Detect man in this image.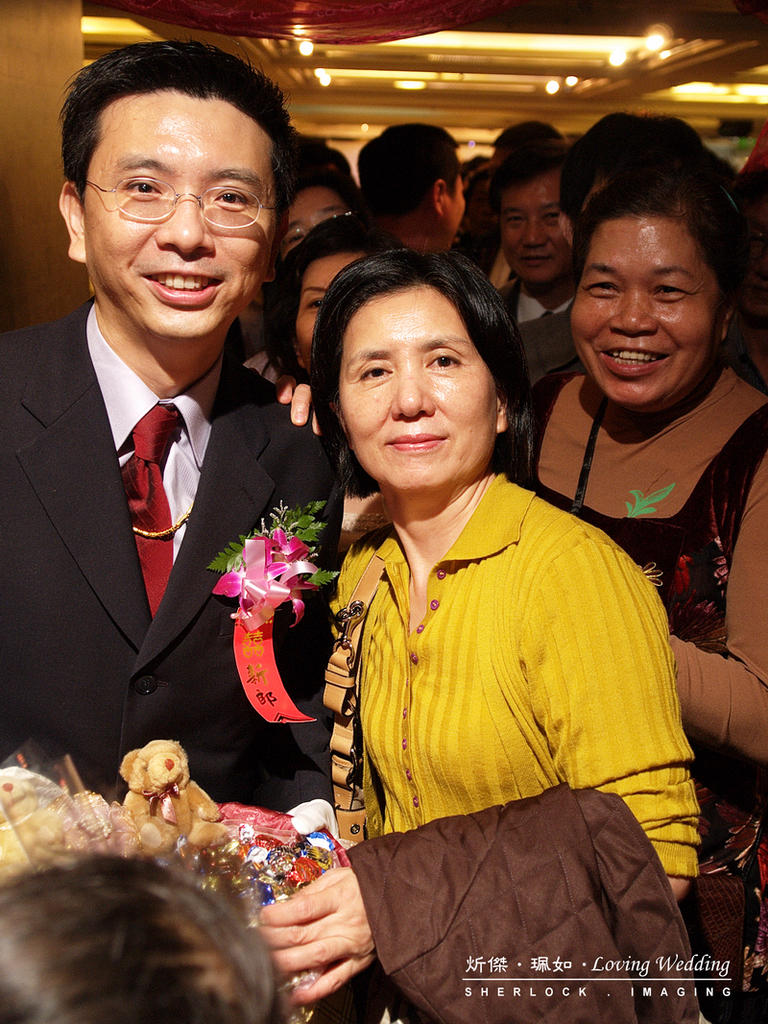
Detection: 357 122 468 256.
